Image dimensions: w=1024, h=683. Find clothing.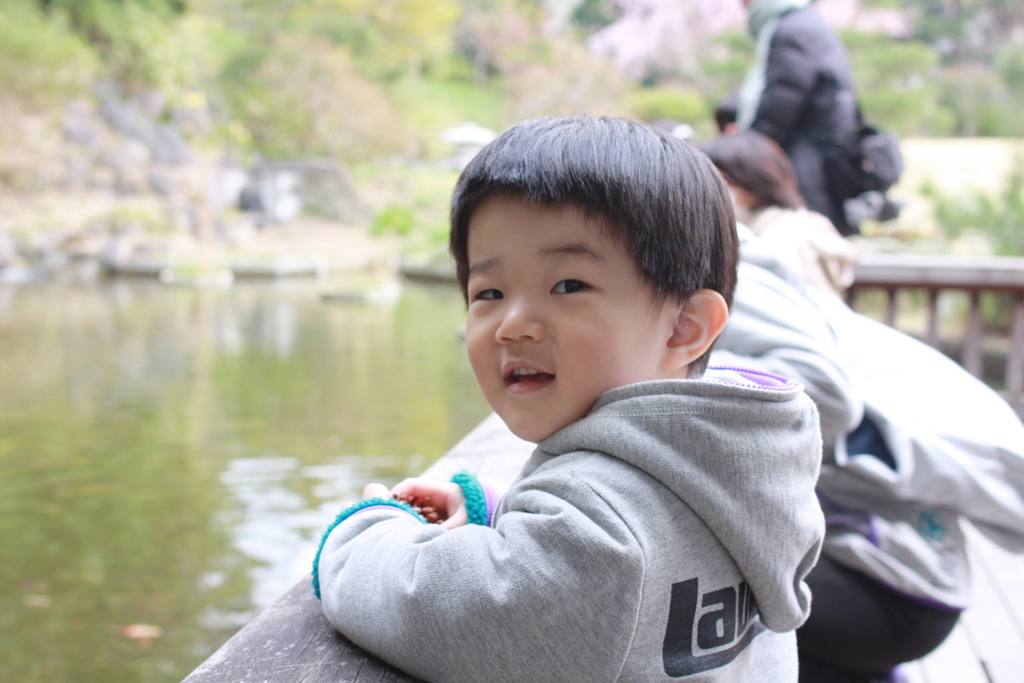
(x1=750, y1=194, x2=854, y2=288).
